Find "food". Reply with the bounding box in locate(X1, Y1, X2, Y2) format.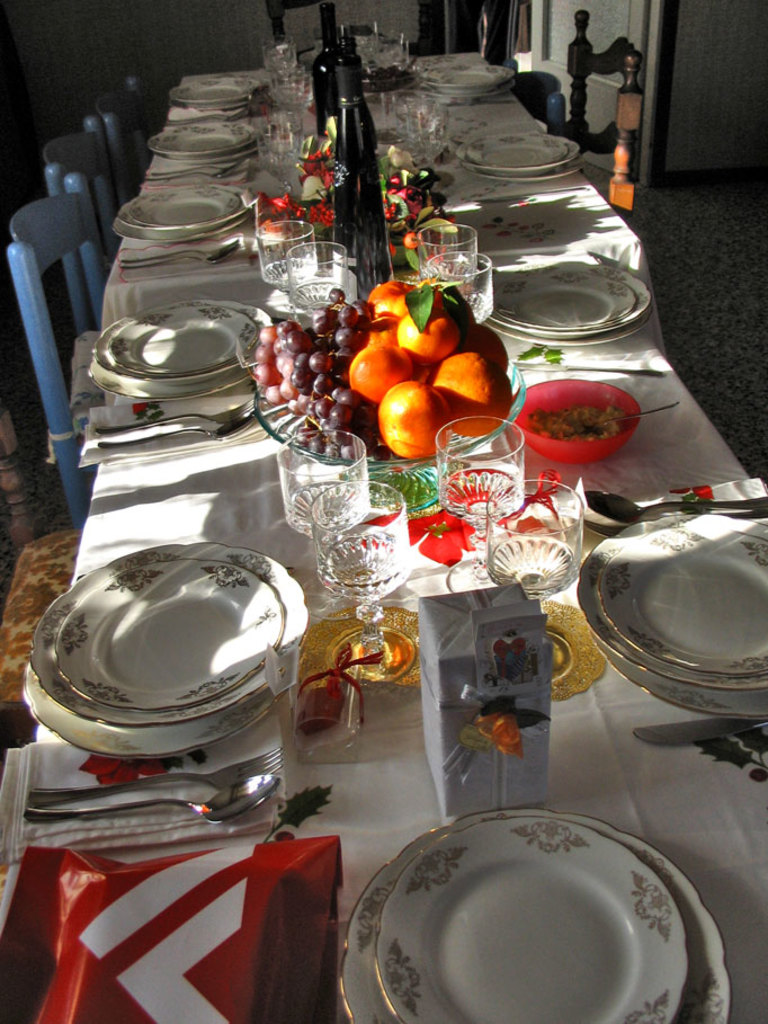
locate(508, 367, 653, 457).
